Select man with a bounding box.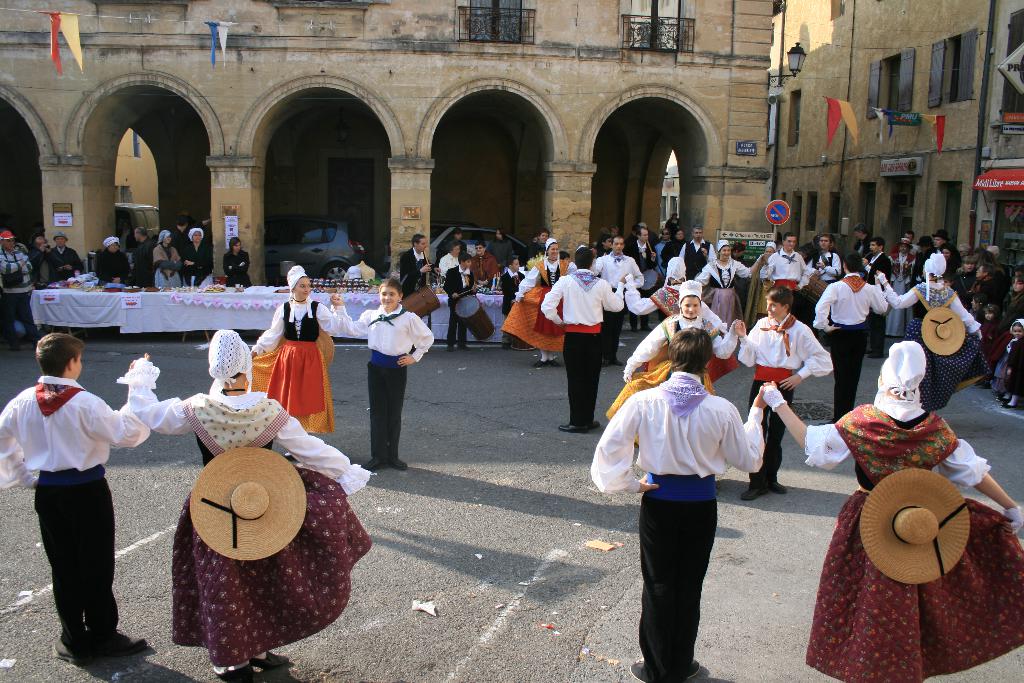
detection(125, 226, 149, 295).
